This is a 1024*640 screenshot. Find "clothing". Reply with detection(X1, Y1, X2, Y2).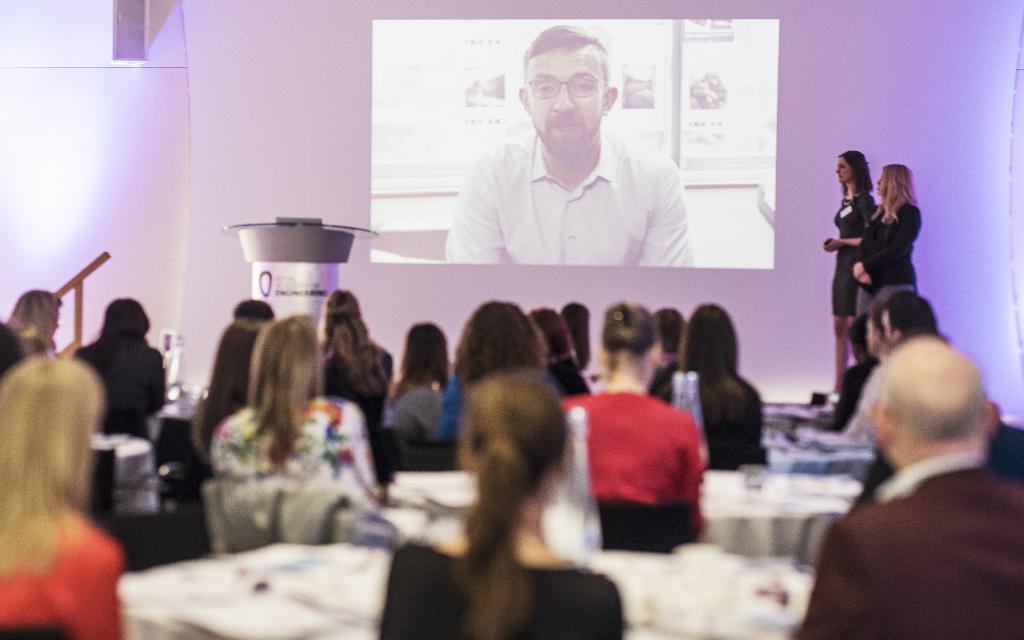
detection(830, 193, 877, 310).
